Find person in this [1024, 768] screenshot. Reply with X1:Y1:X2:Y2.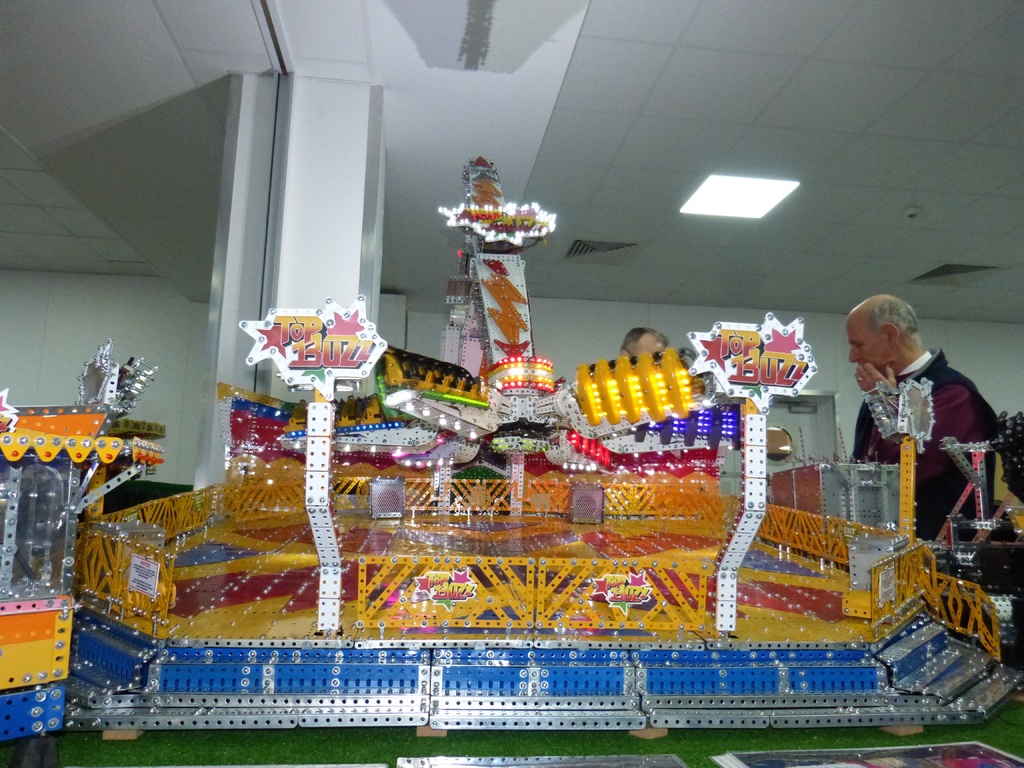
612:323:673:373.
